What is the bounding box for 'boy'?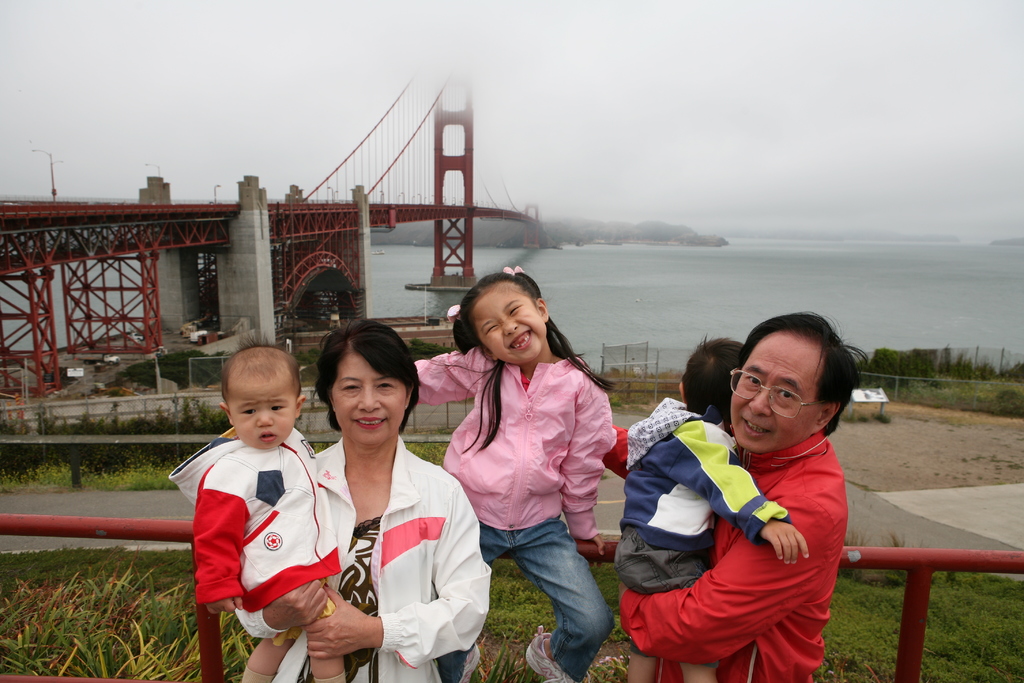
[163,331,359,682].
